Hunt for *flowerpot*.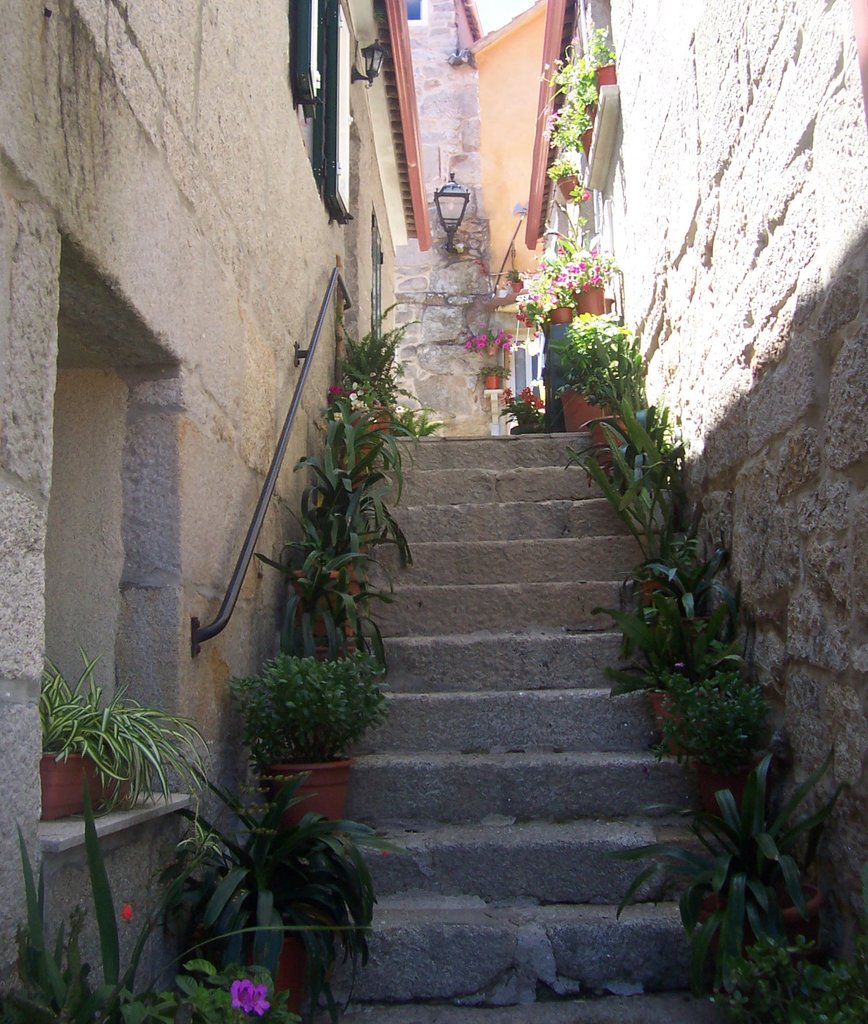
Hunted down at select_region(44, 745, 133, 824).
